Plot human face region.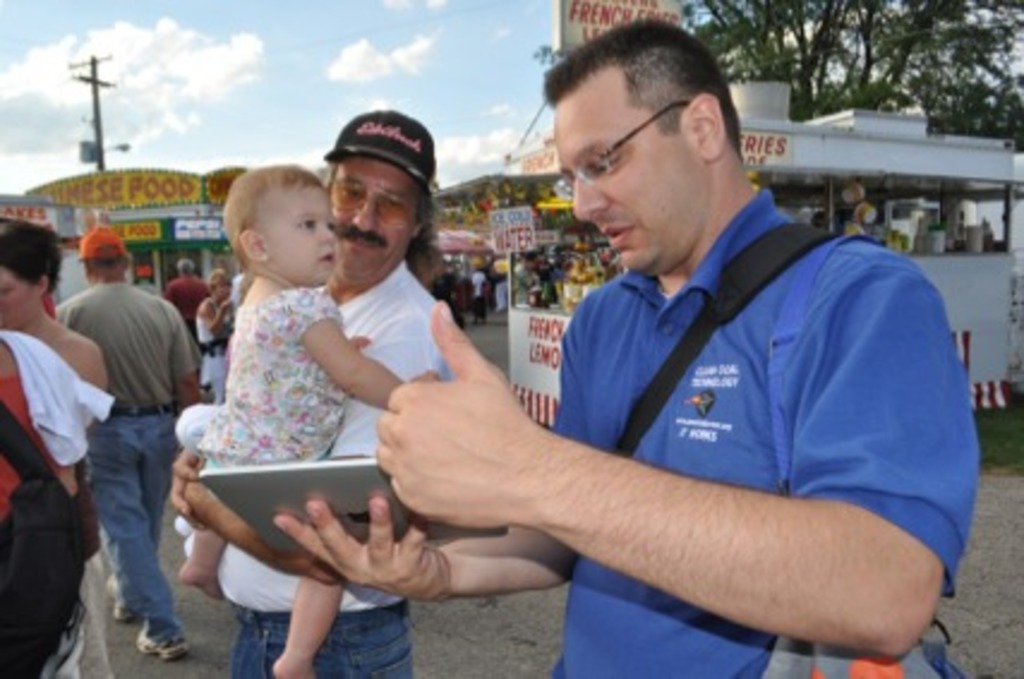
Plotted at bbox=(259, 182, 341, 266).
